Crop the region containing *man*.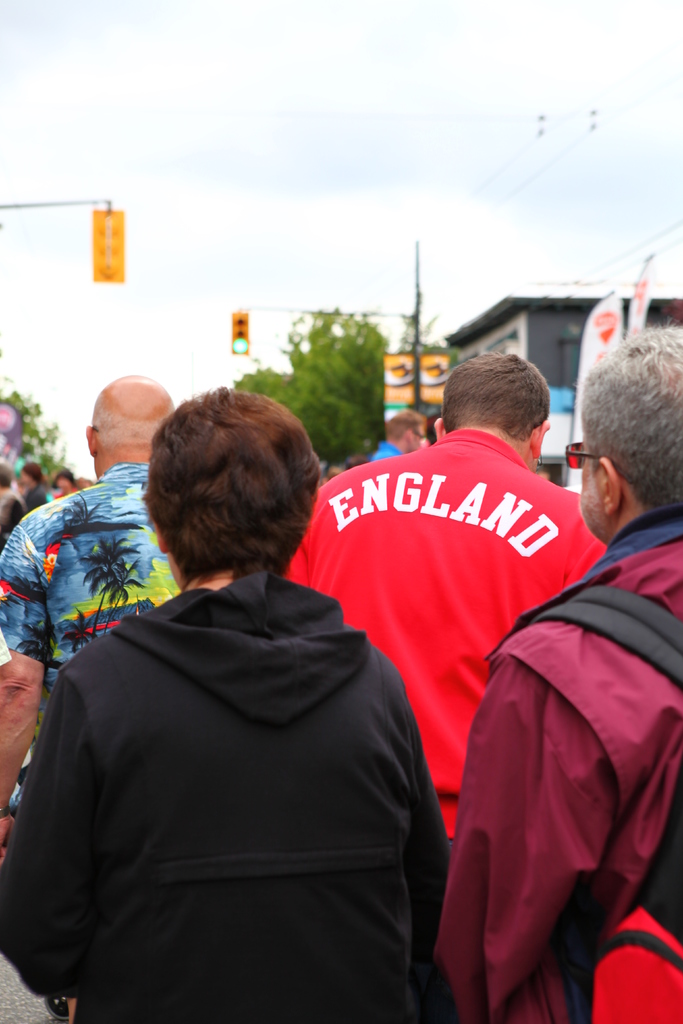
Crop region: rect(0, 372, 181, 844).
